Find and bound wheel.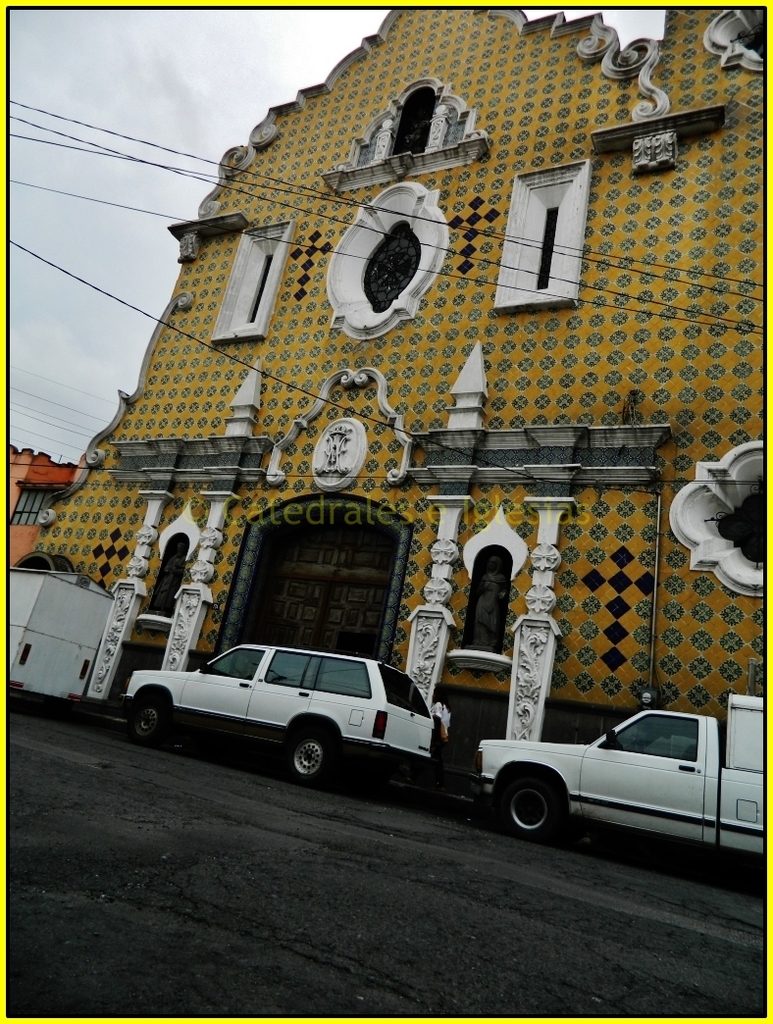
Bound: BBox(120, 691, 173, 745).
